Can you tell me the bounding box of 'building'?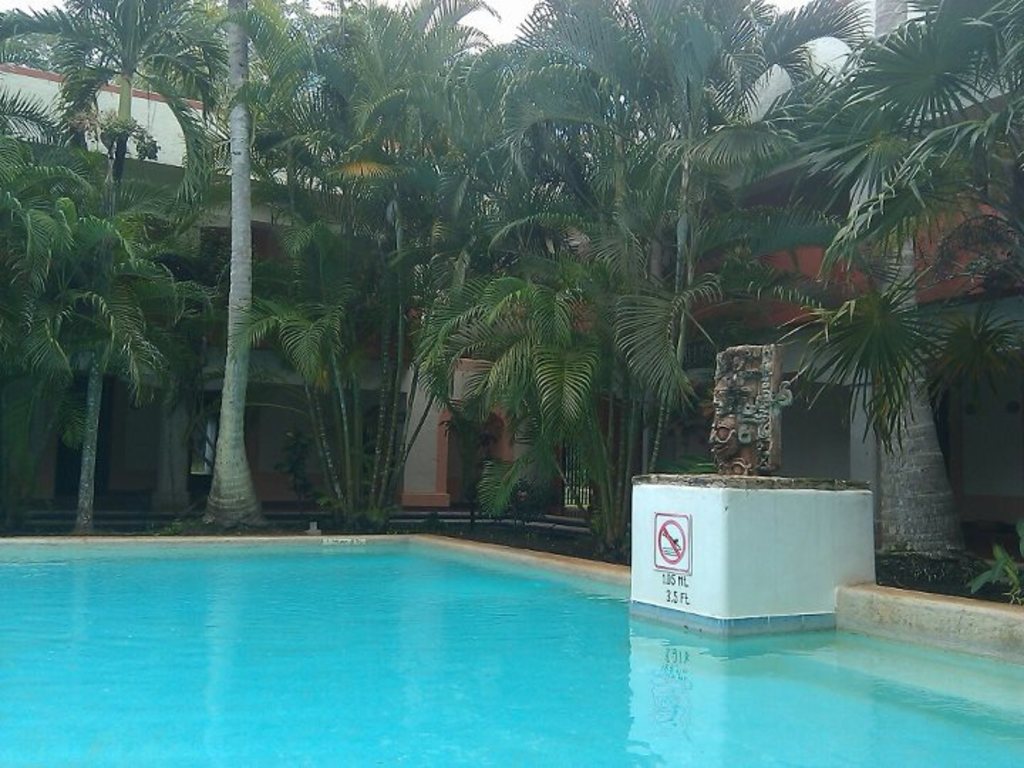
{"x1": 0, "y1": 50, "x2": 1023, "y2": 536}.
